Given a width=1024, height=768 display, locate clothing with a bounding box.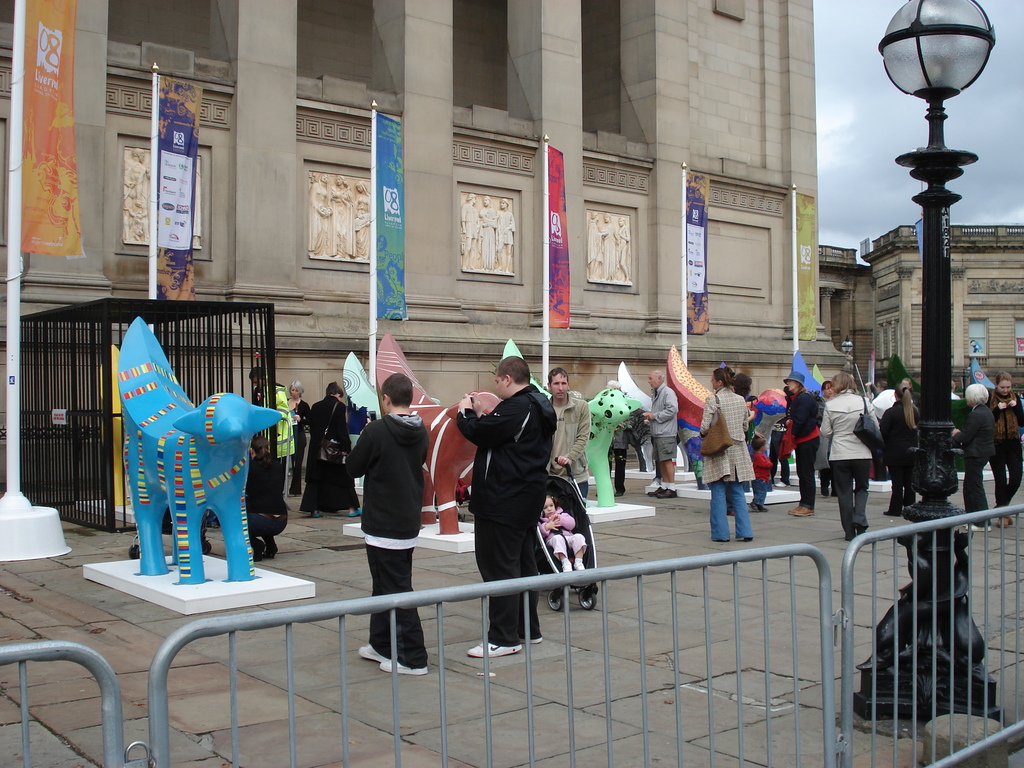
Located: pyautogui.locateOnScreen(697, 385, 758, 542).
